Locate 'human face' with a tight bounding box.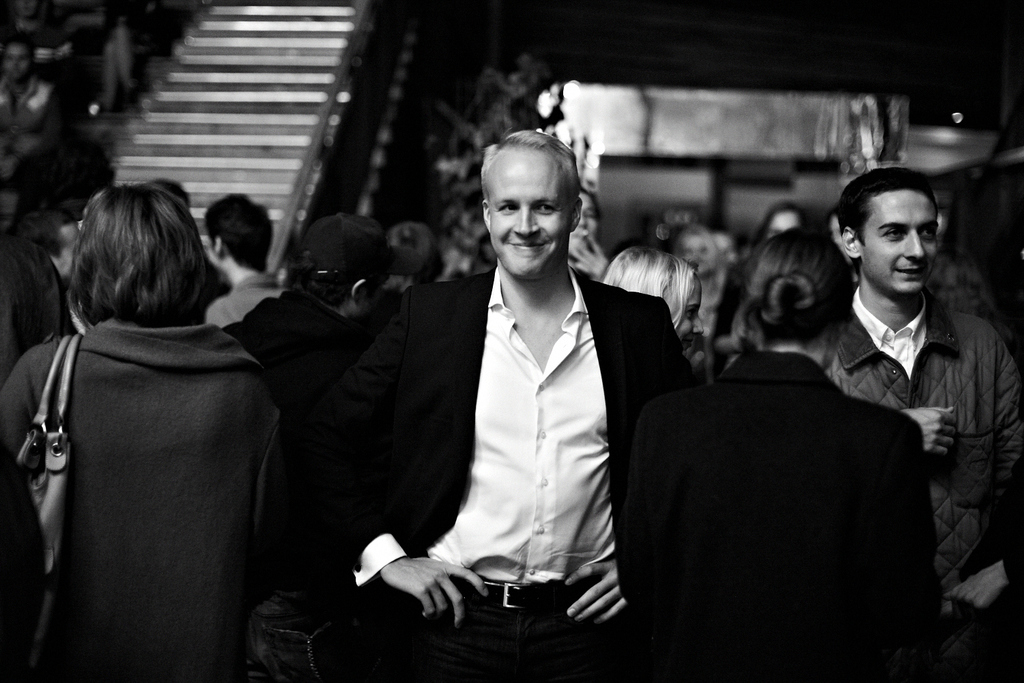
crop(488, 152, 567, 277).
